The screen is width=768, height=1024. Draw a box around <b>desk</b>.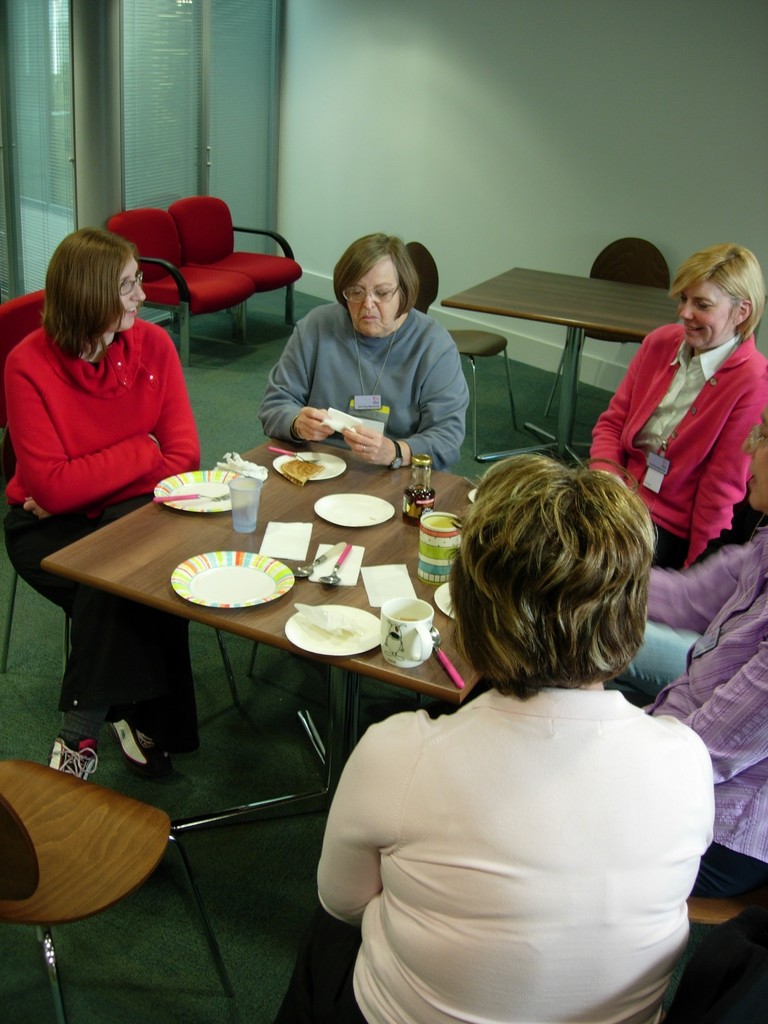
bbox=(20, 422, 502, 804).
